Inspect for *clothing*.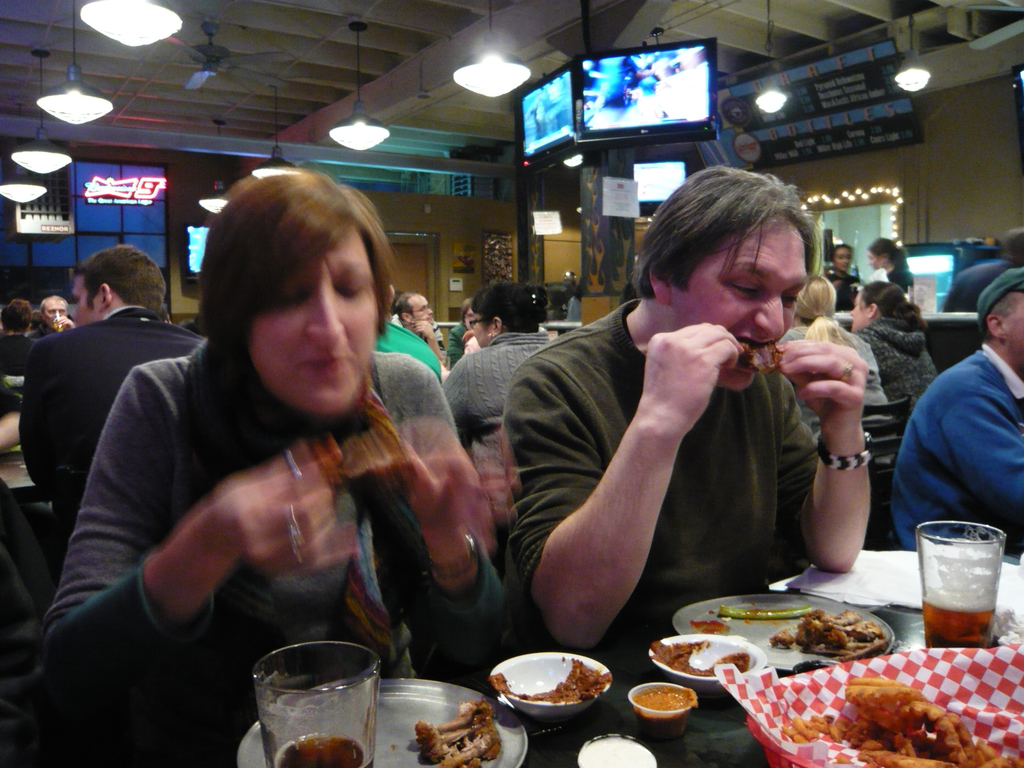
Inspection: x1=505, y1=291, x2=838, y2=688.
